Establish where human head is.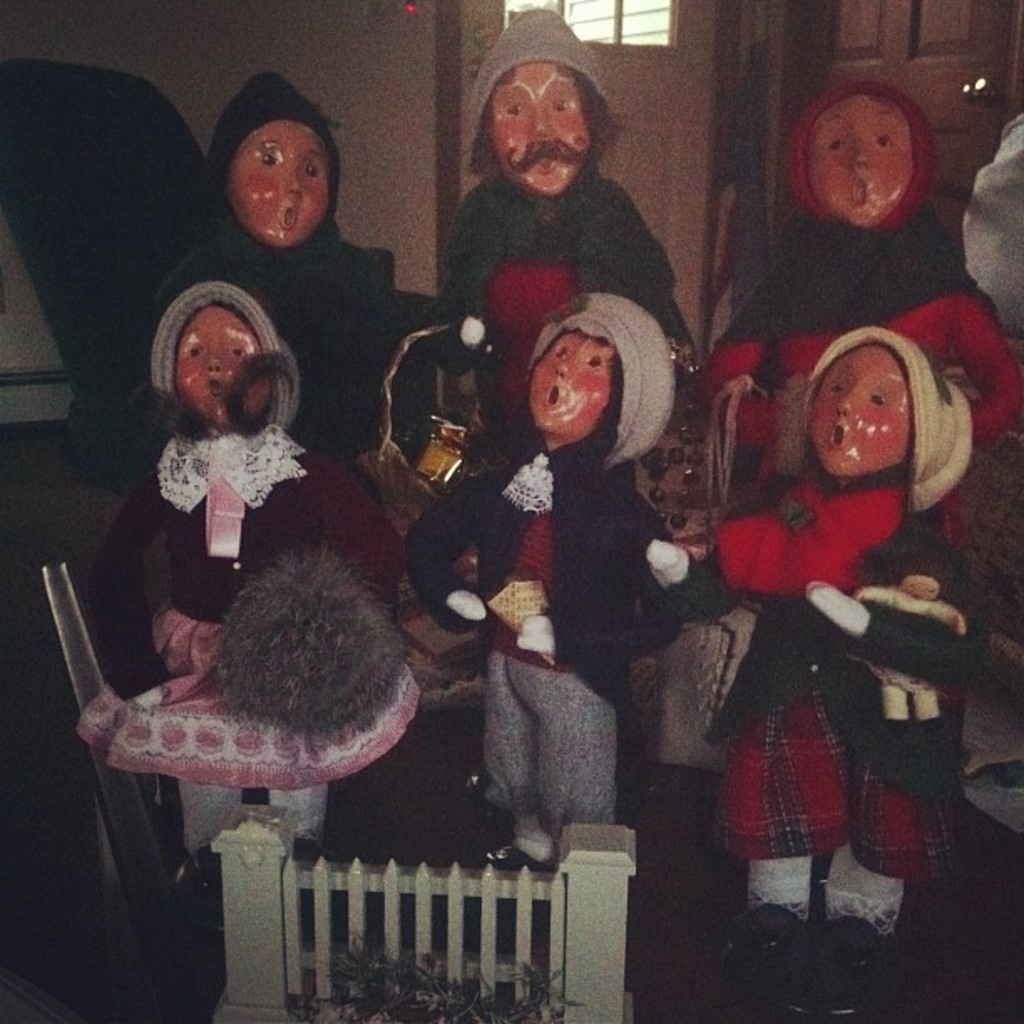
Established at select_region(194, 89, 343, 259).
